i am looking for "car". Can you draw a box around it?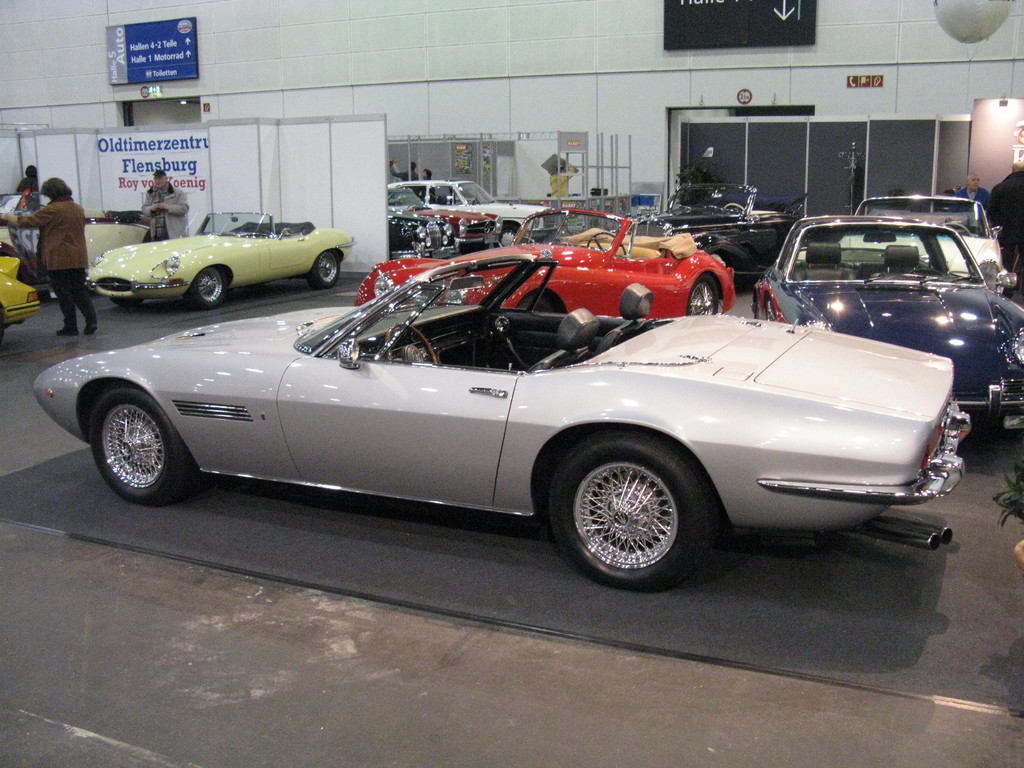
Sure, the bounding box is 385:179:504:249.
